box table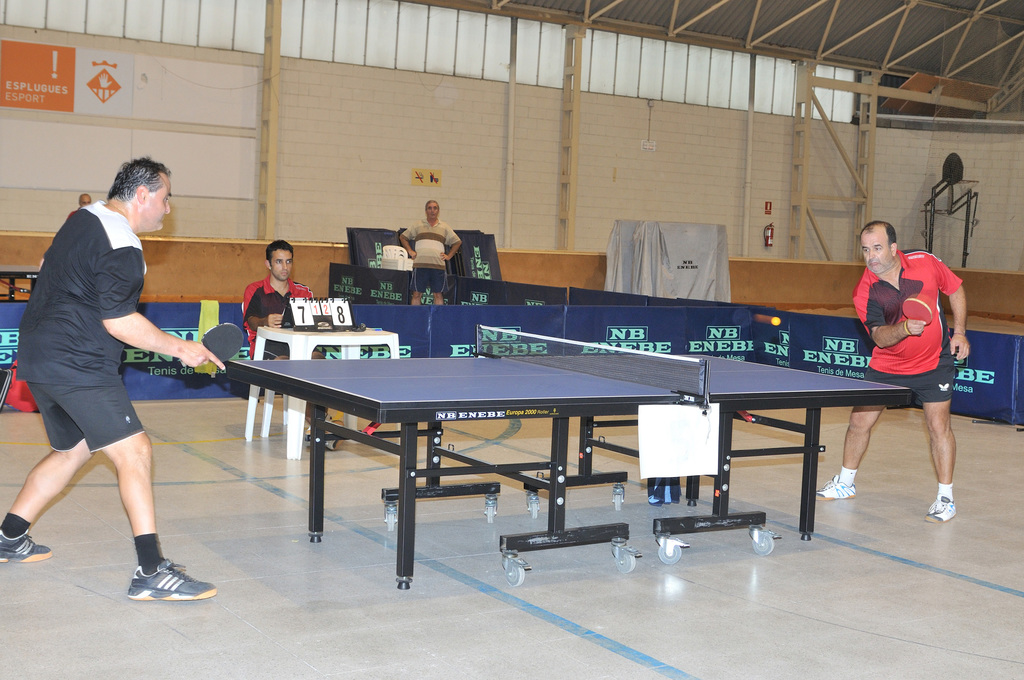
x1=216, y1=355, x2=769, y2=578
